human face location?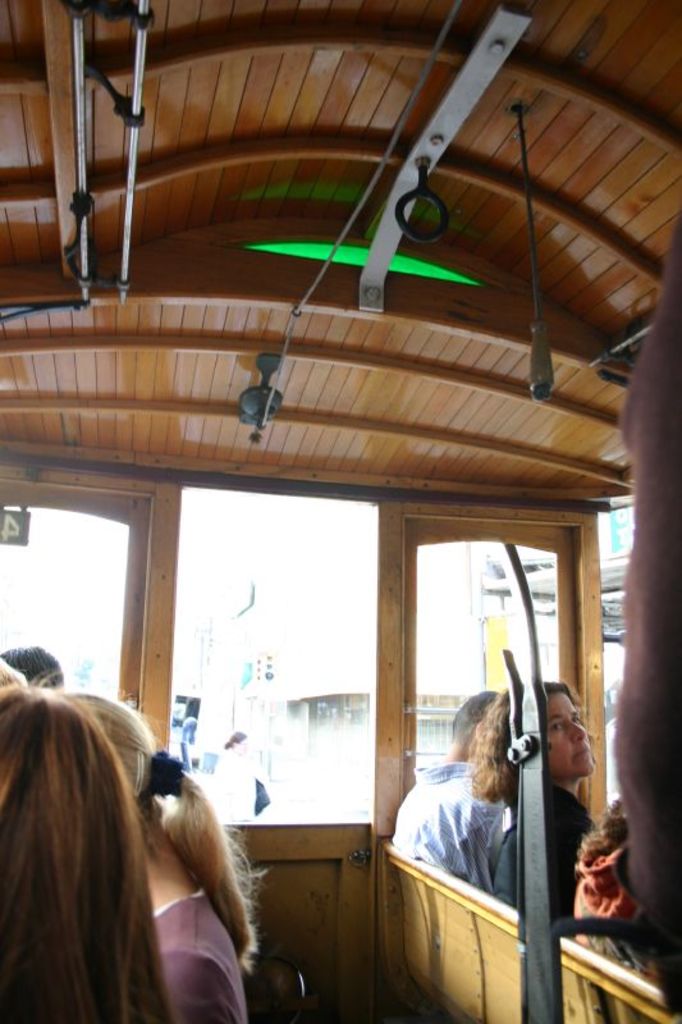
{"left": 541, "top": 692, "right": 601, "bottom": 782}
